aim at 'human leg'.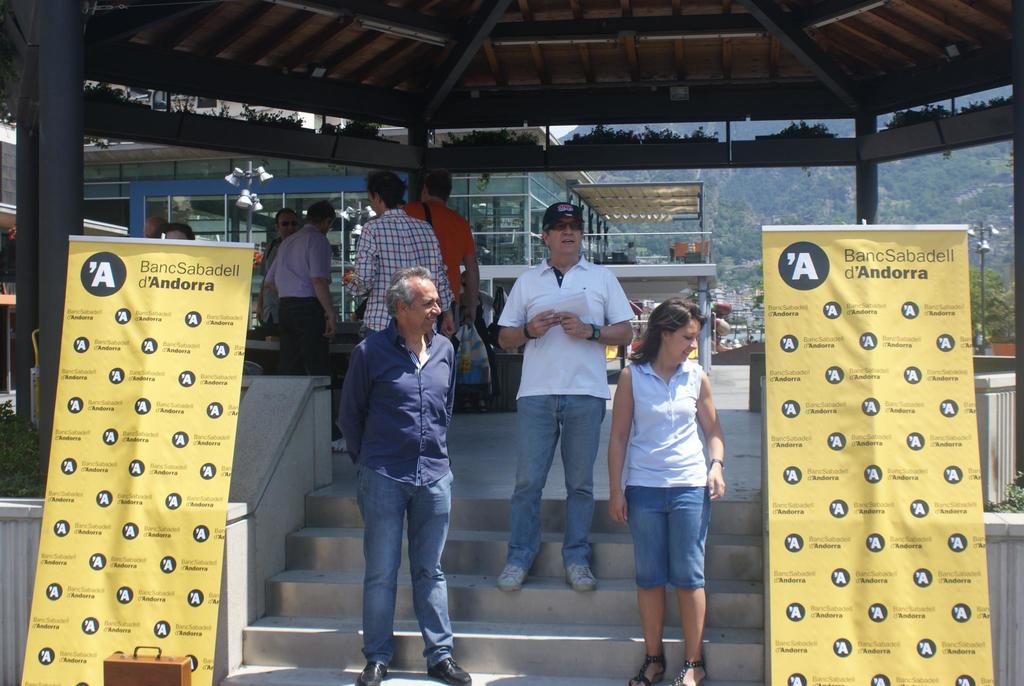
Aimed at 399 487 479 685.
